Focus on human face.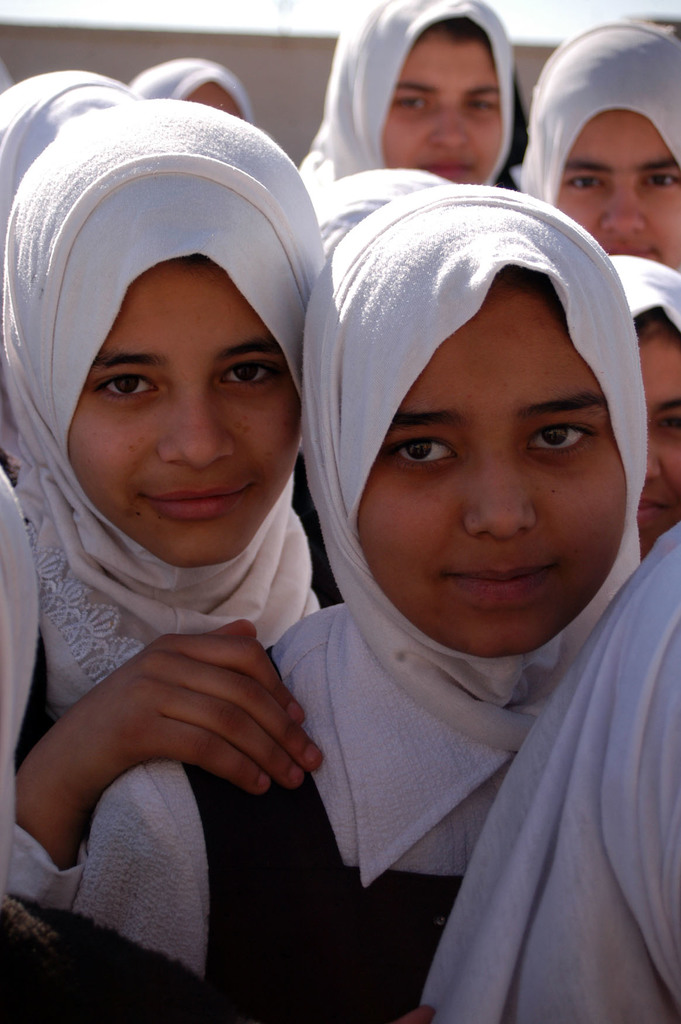
Focused at rect(637, 340, 680, 560).
